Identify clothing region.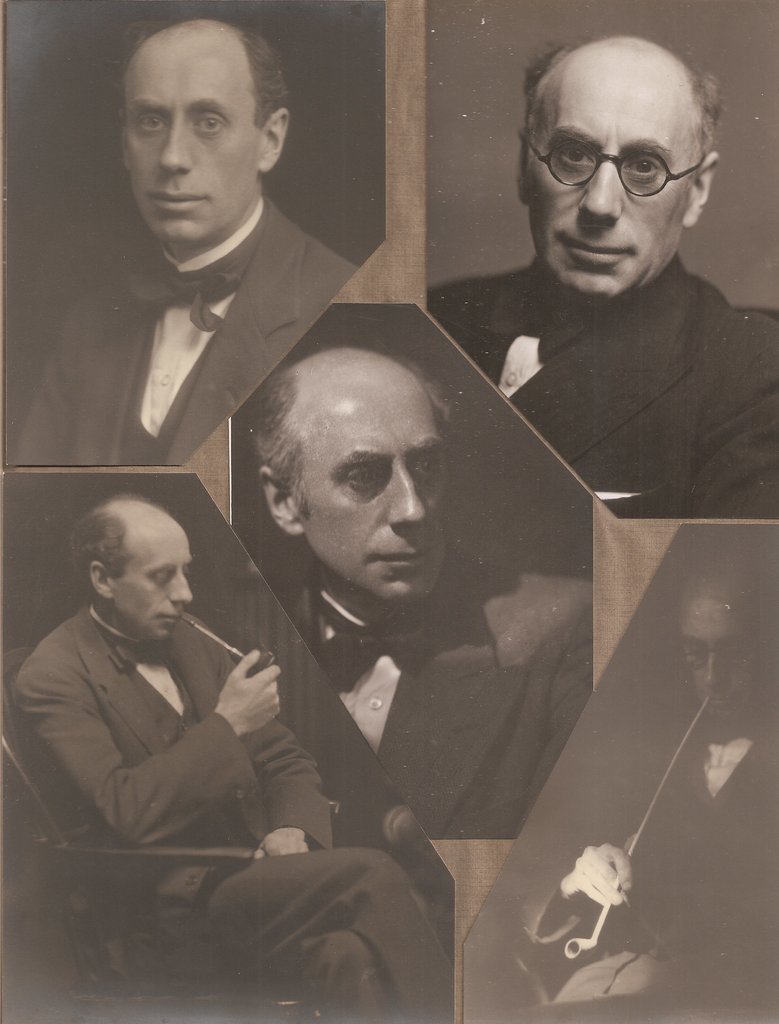
Region: 280:556:593:837.
